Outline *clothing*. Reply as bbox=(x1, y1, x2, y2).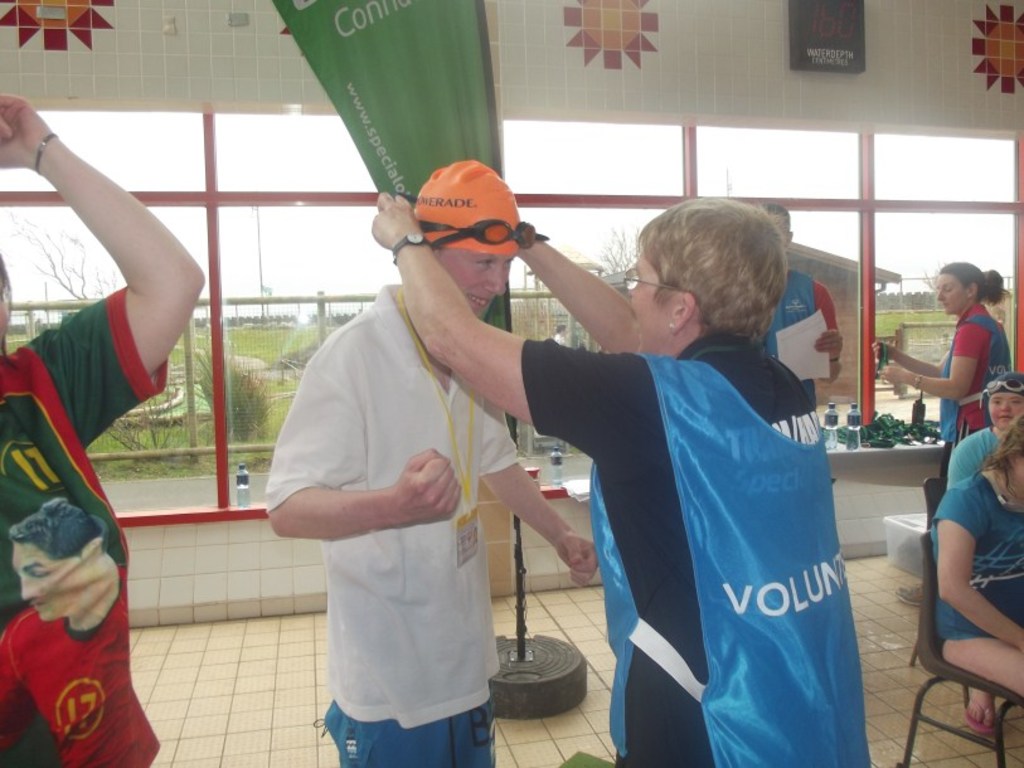
bbox=(555, 331, 566, 344).
